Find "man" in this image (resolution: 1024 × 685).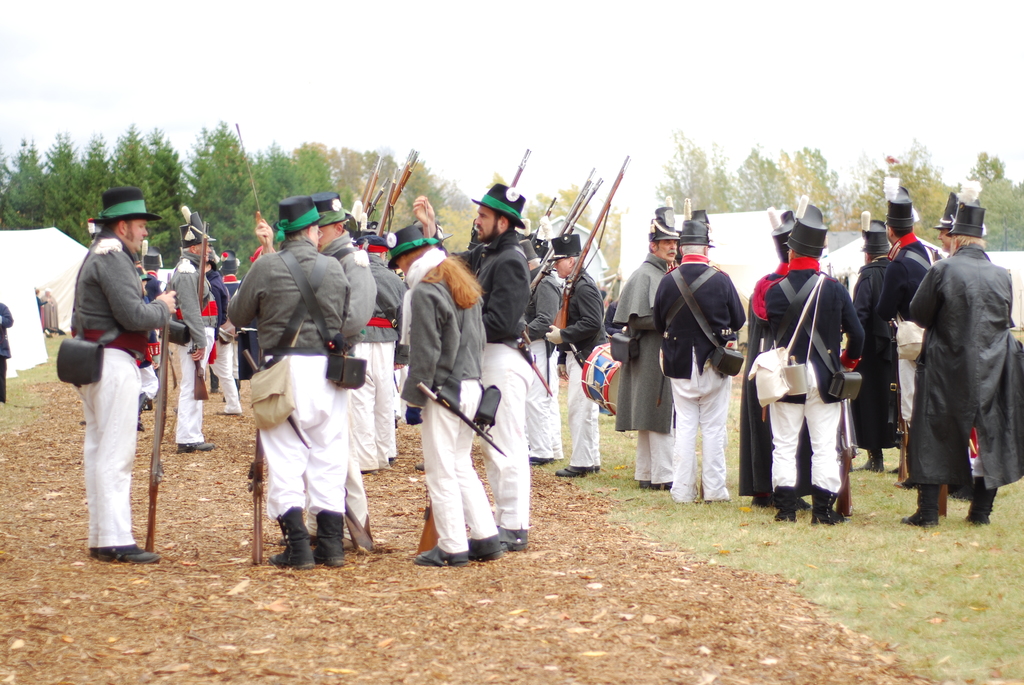
{"x1": 163, "y1": 211, "x2": 217, "y2": 452}.
